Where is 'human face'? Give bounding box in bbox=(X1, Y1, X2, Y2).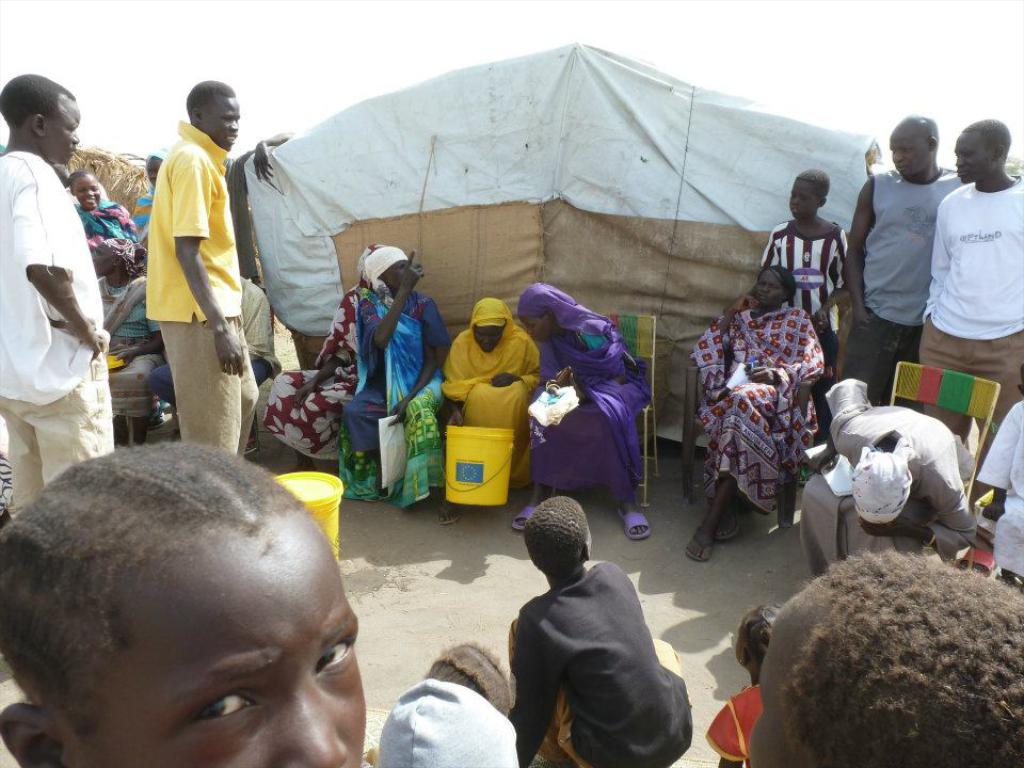
bbox=(951, 129, 992, 188).
